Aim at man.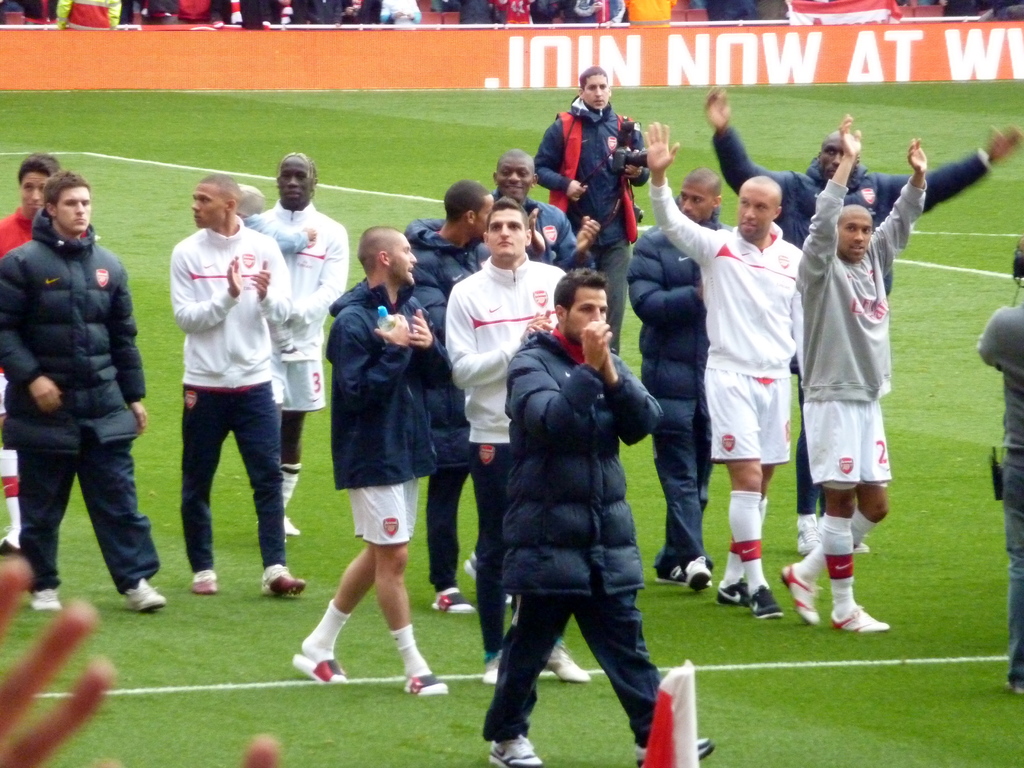
Aimed at bbox=(4, 173, 174, 620).
